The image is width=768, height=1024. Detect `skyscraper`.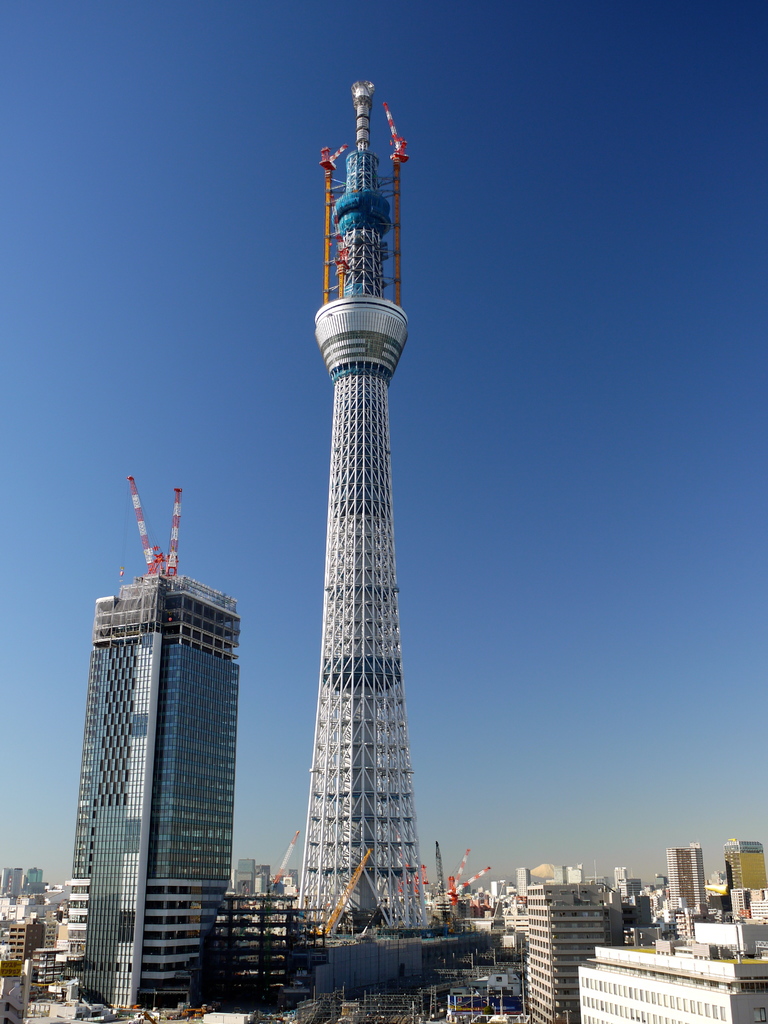
Detection: [53, 488, 257, 1009].
